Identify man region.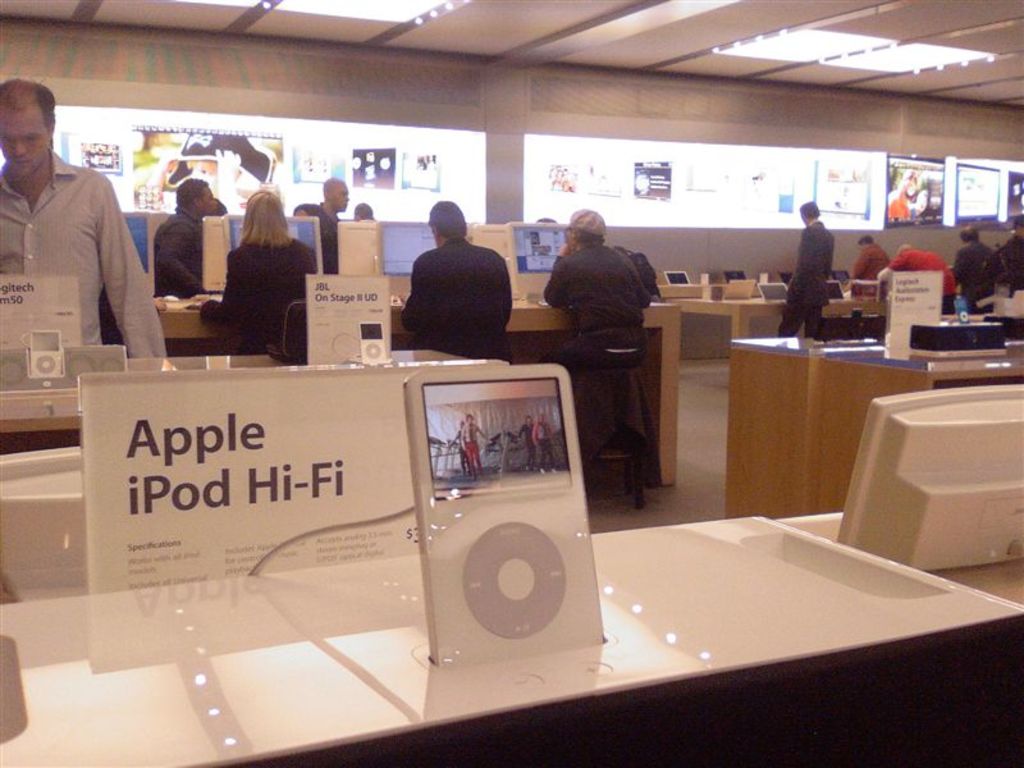
Region: (left=768, top=188, right=832, bottom=337).
